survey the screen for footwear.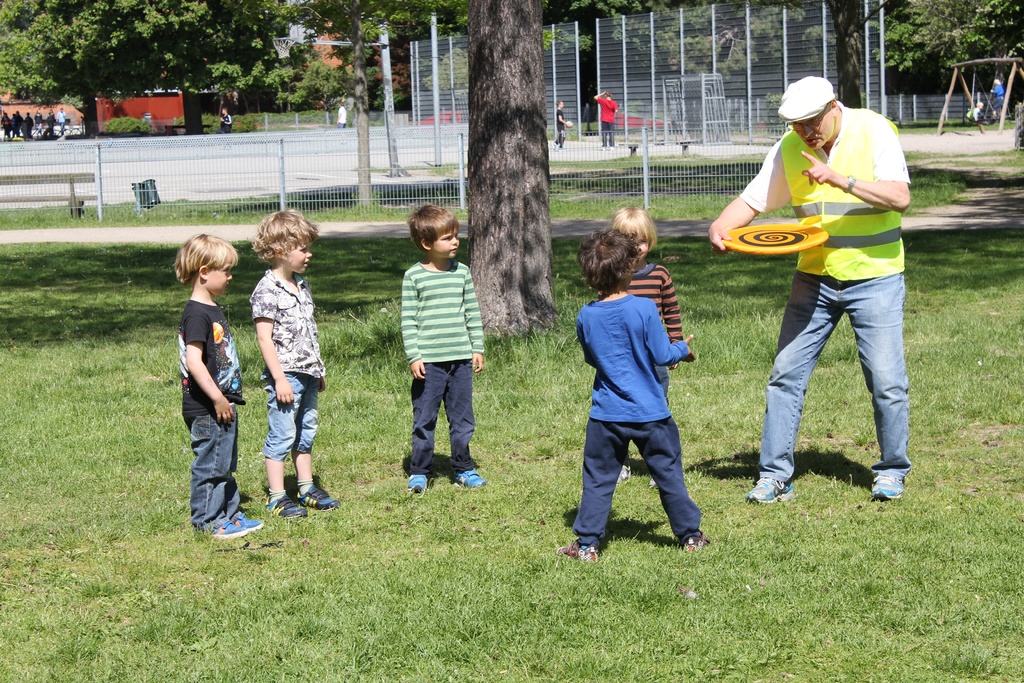
Survey found: <bbox>746, 475, 794, 504</bbox>.
